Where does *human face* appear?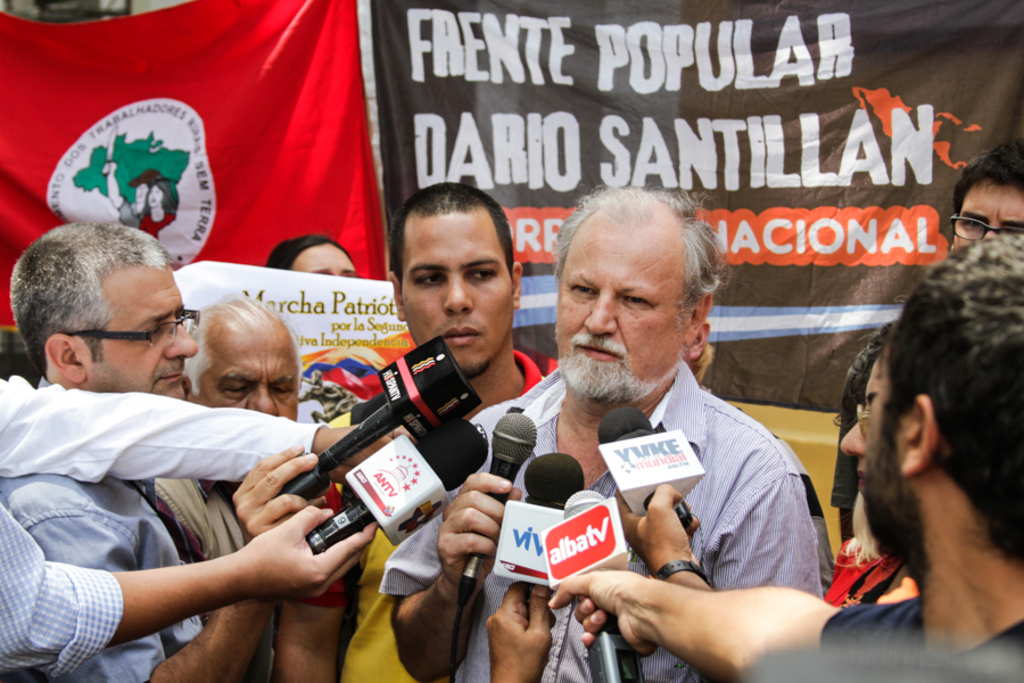
Appears at {"left": 403, "top": 211, "right": 517, "bottom": 371}.
